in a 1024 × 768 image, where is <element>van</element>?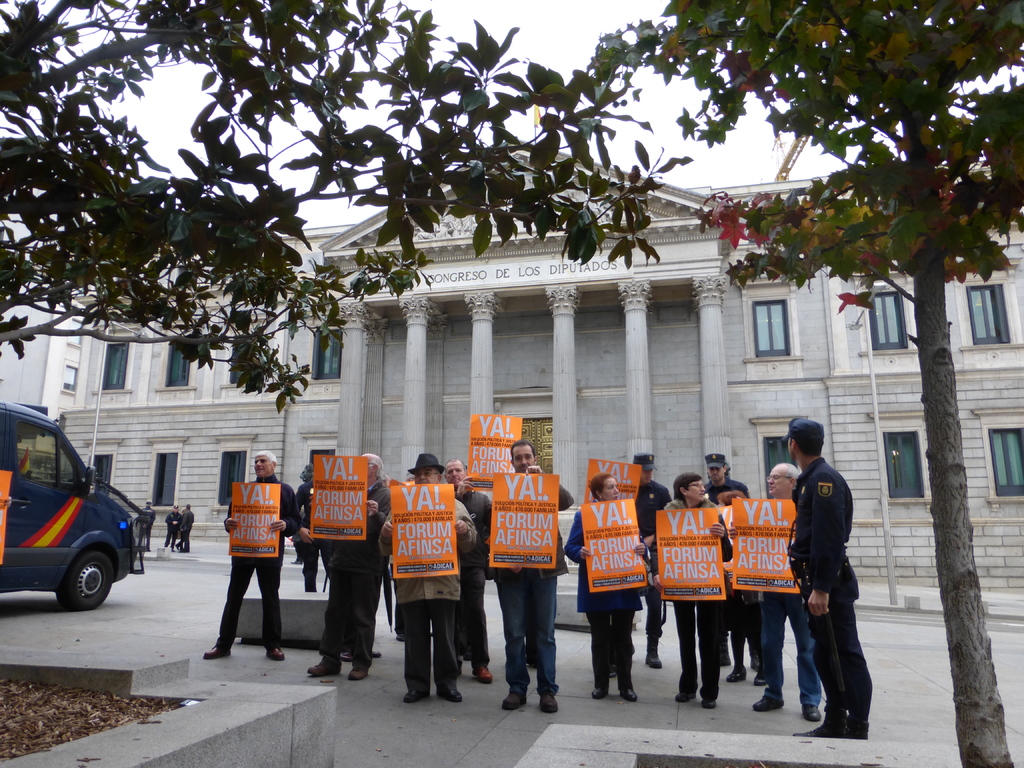
<box>0,400,148,611</box>.
